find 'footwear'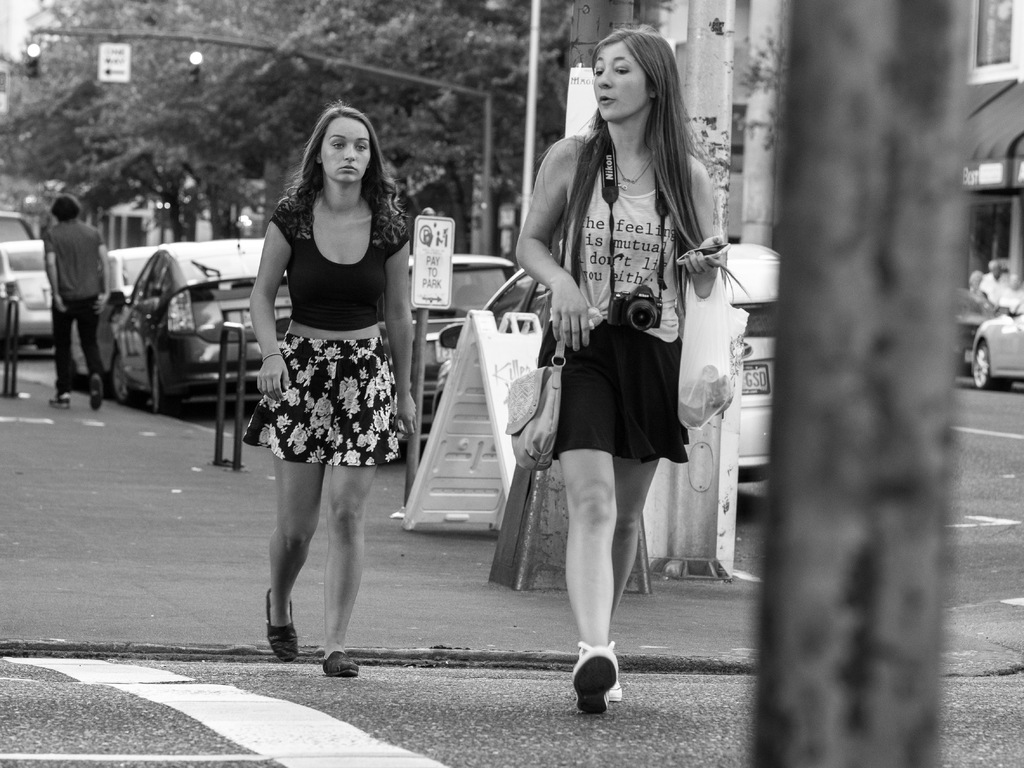
[319, 646, 360, 679]
